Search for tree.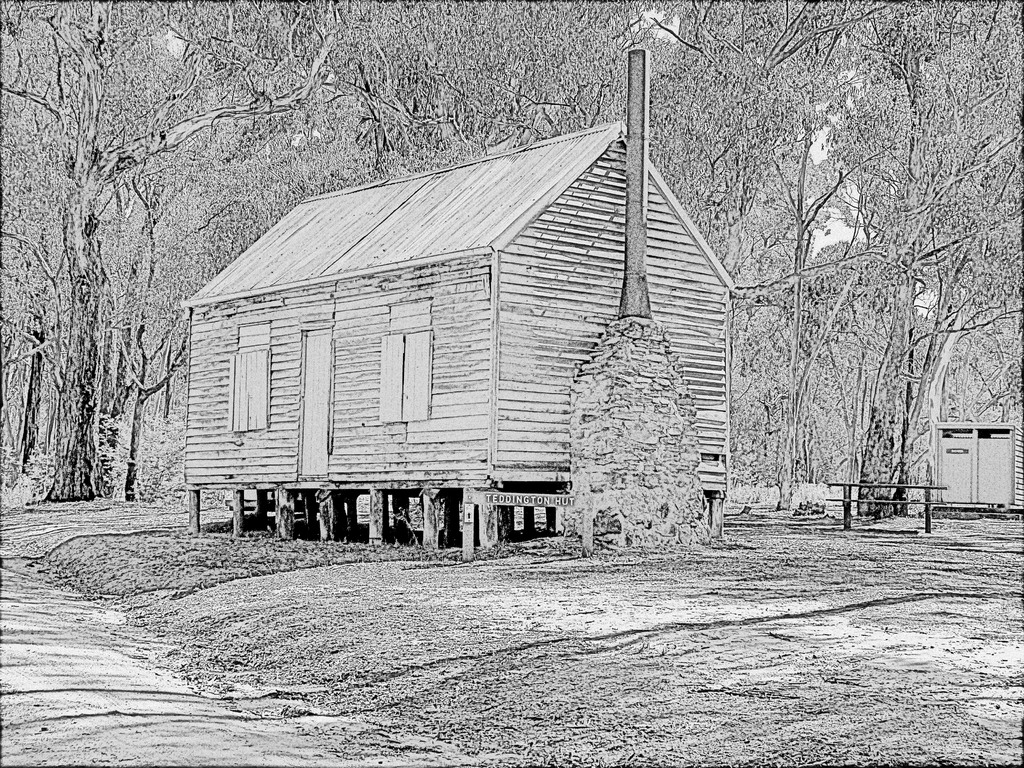
Found at select_region(868, 0, 1018, 521).
